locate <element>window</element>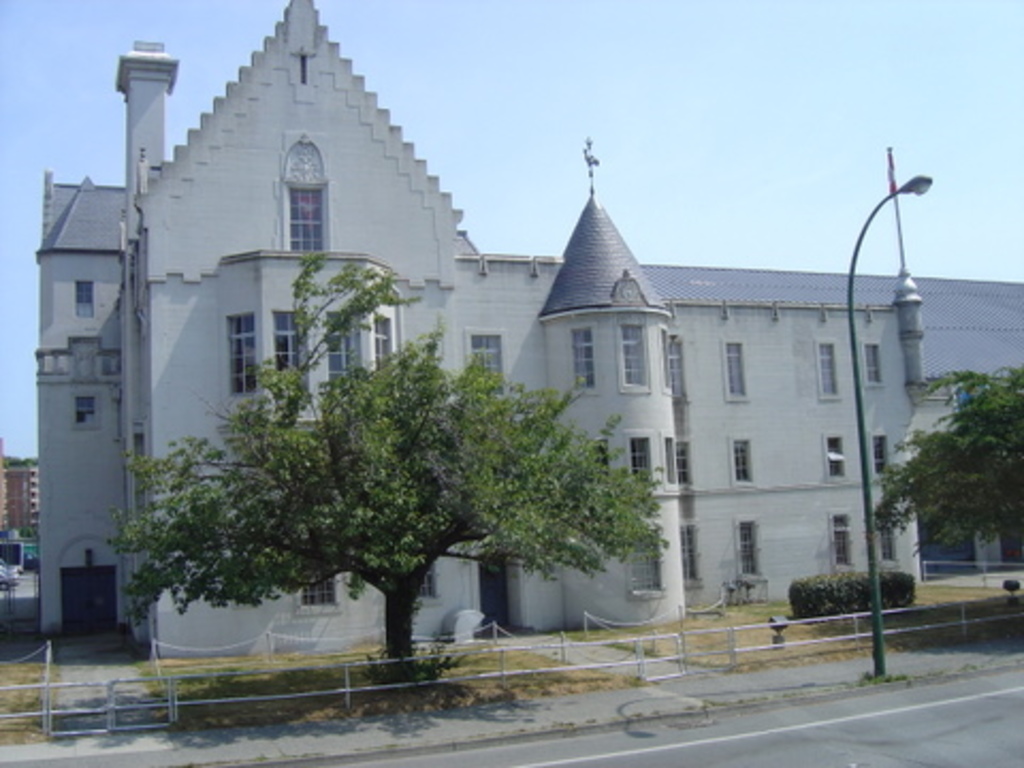
box=[273, 314, 307, 388]
